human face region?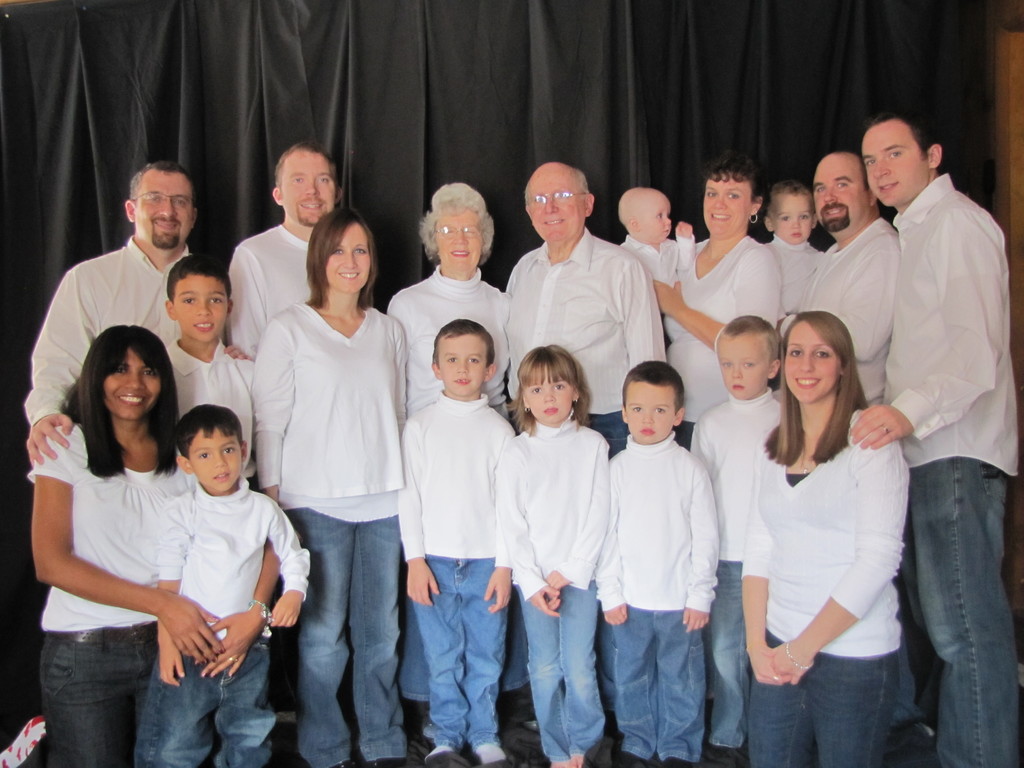
(435, 204, 488, 267)
